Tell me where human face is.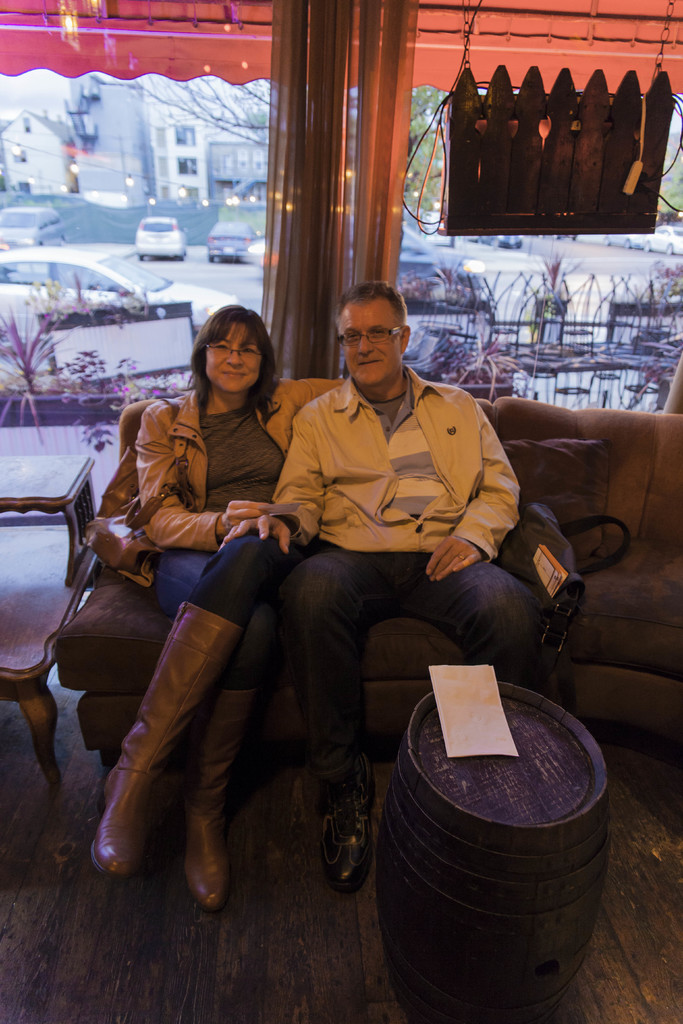
human face is at 337 298 404 392.
